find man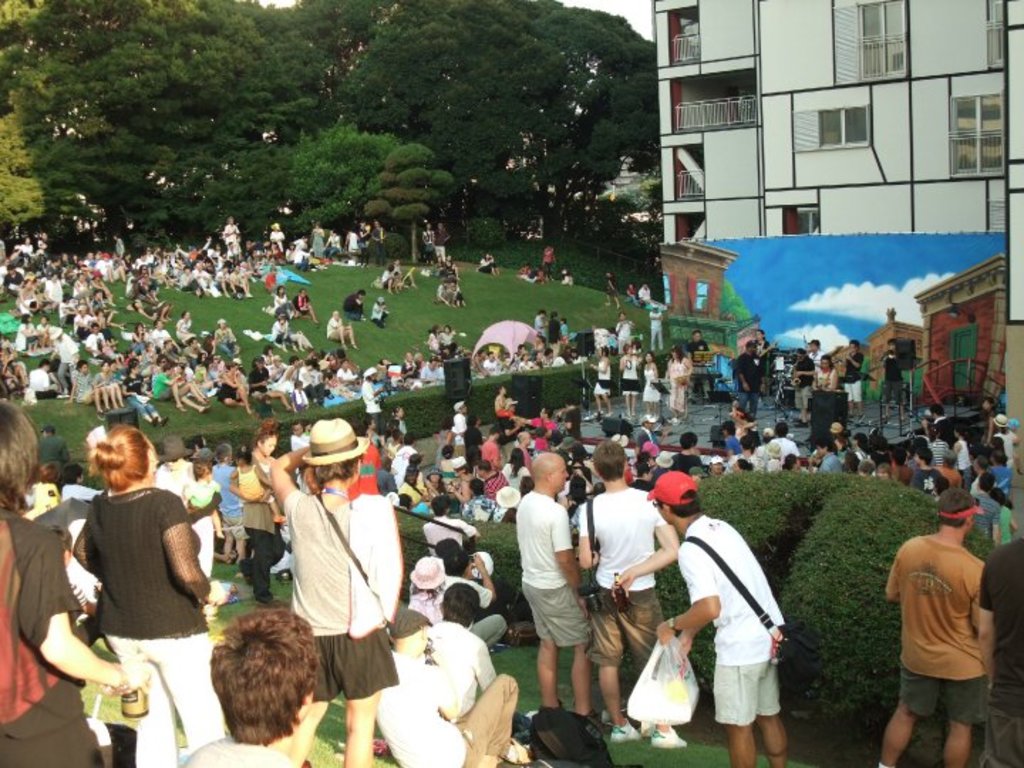
region(183, 610, 319, 767)
